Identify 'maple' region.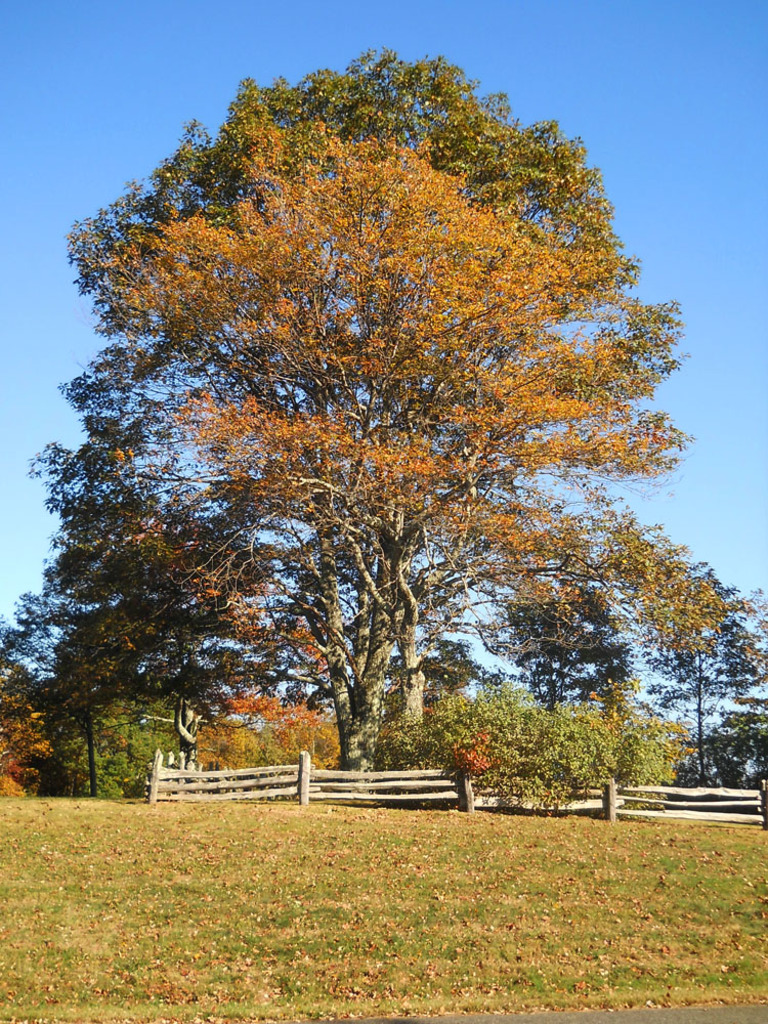
Region: (0, 44, 767, 804).
